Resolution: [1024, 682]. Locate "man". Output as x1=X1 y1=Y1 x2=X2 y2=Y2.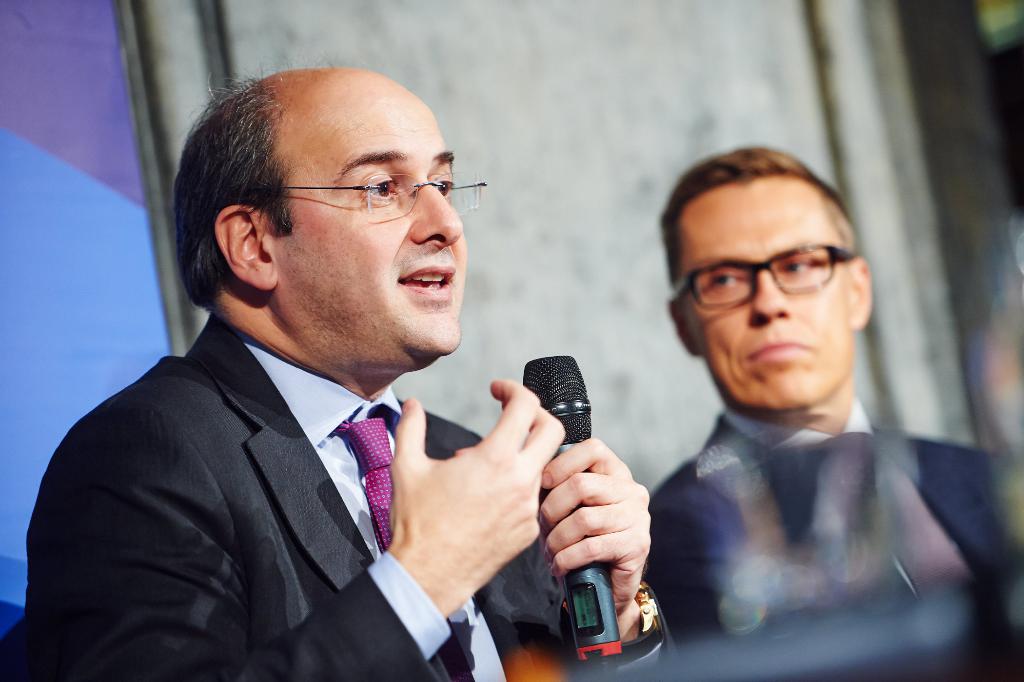
x1=645 y1=143 x2=1023 y2=681.
